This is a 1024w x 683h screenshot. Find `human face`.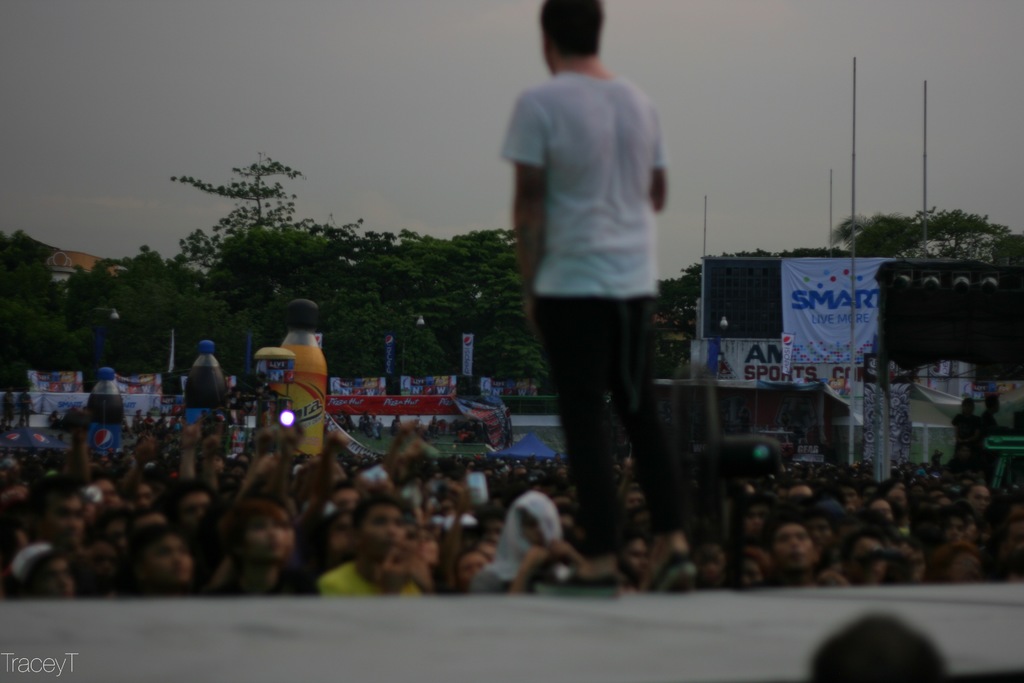
Bounding box: left=744, top=561, right=764, bottom=591.
